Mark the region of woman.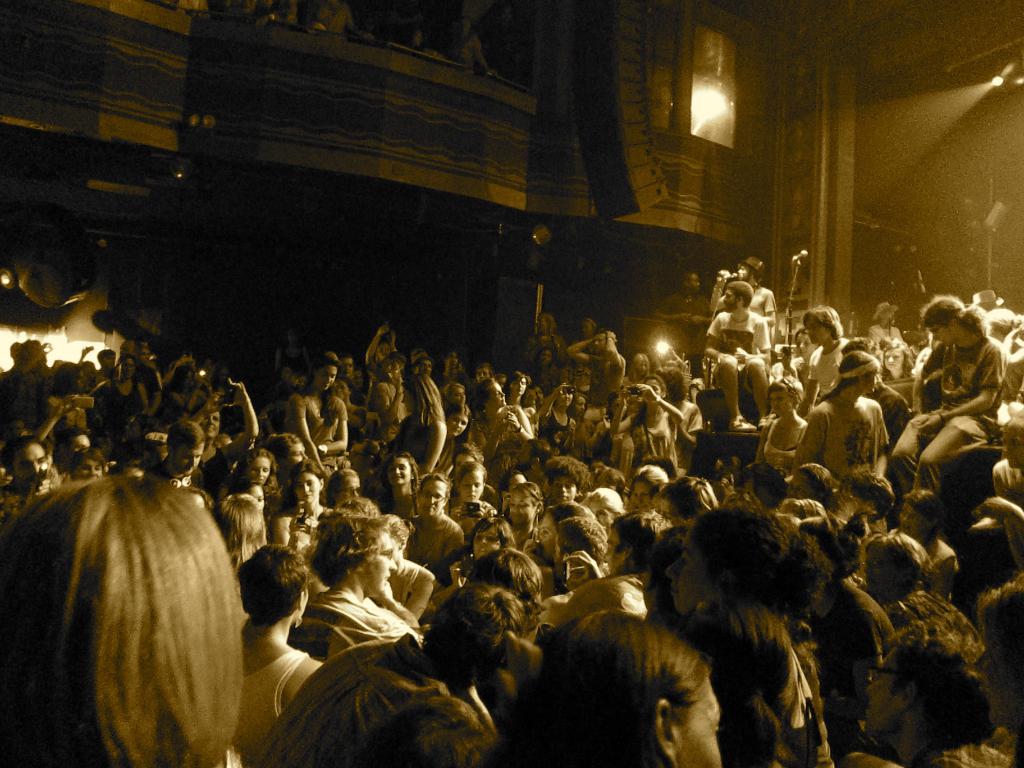
Region: l=0, t=335, r=1023, b=767.
